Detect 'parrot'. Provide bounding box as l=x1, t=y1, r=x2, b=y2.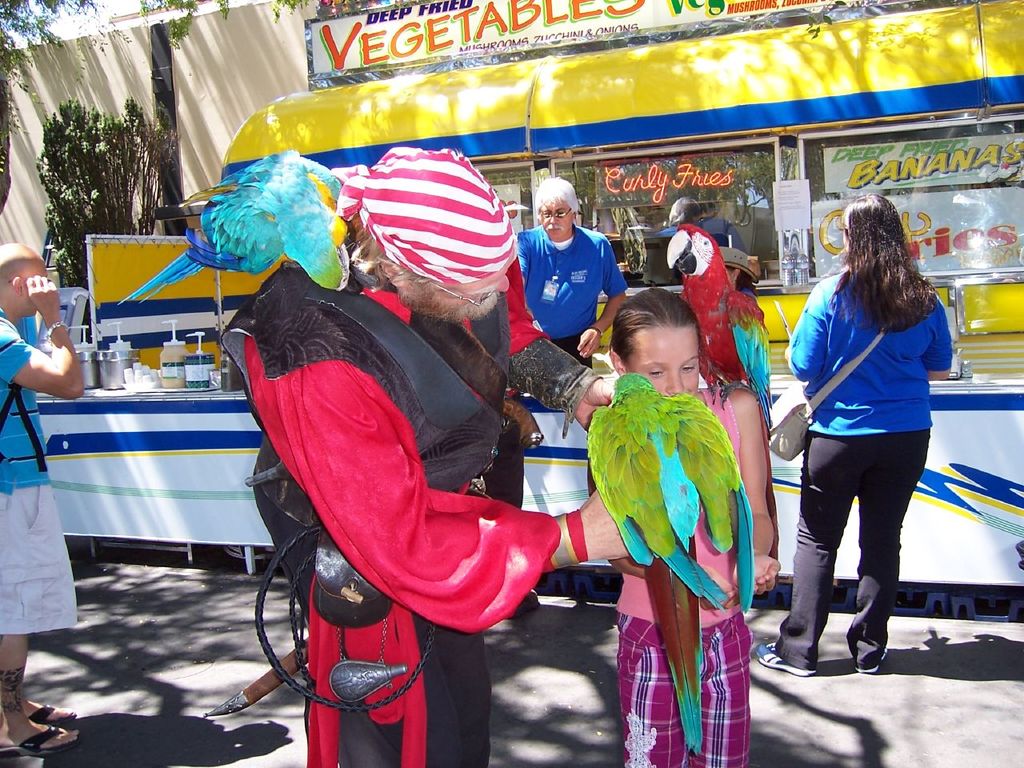
l=586, t=370, r=759, b=754.
